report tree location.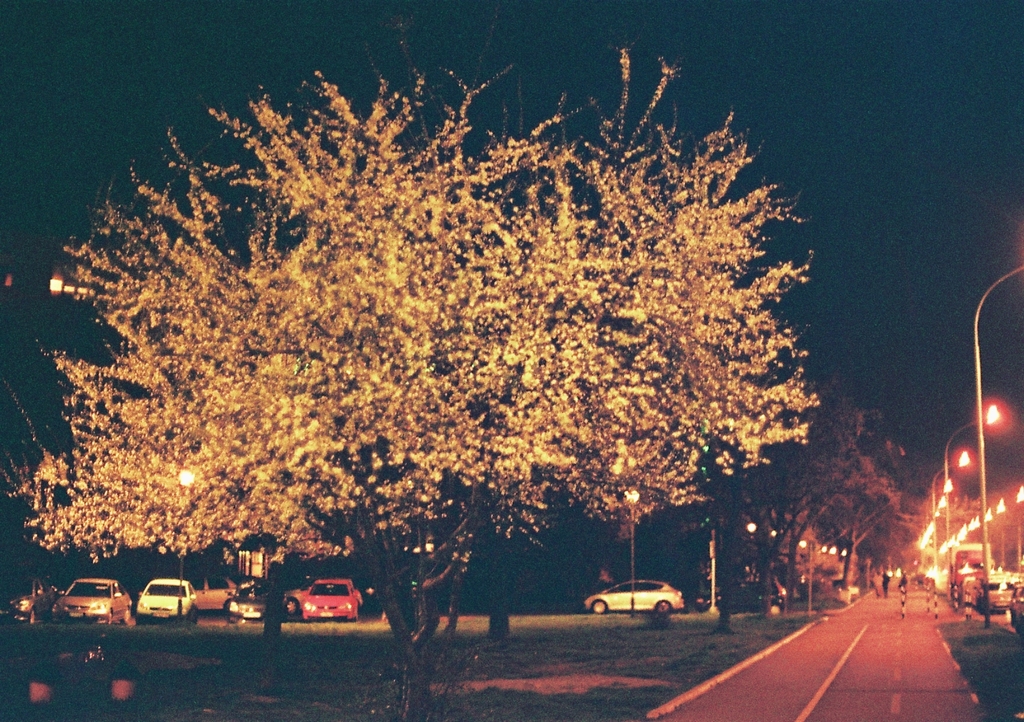
Report: [13,13,819,721].
